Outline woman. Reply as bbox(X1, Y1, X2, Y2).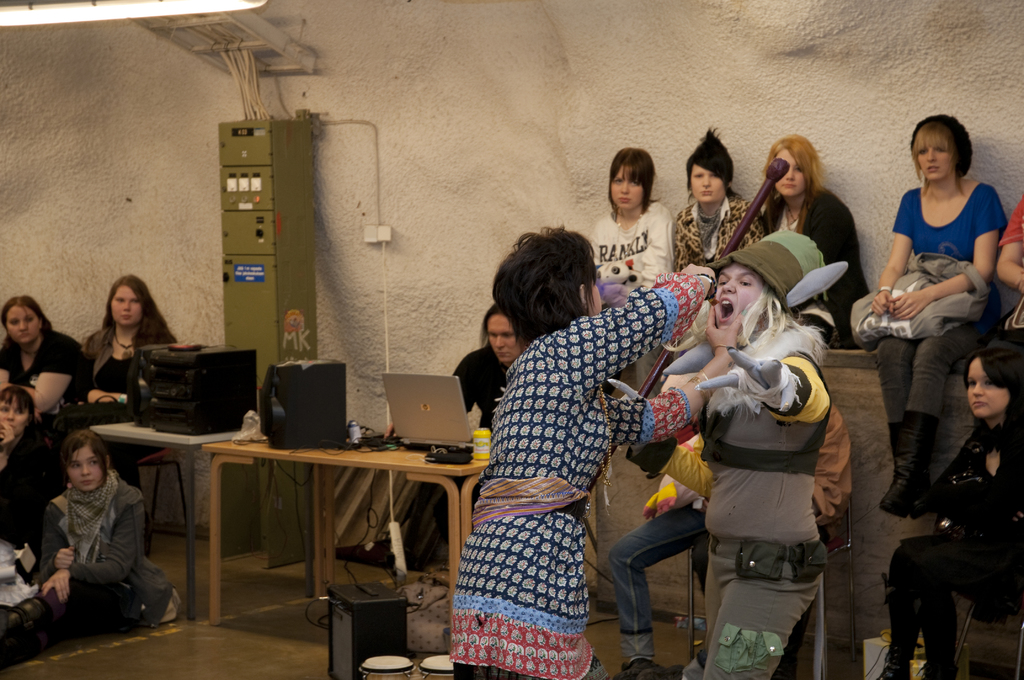
bbox(0, 432, 177, 665).
